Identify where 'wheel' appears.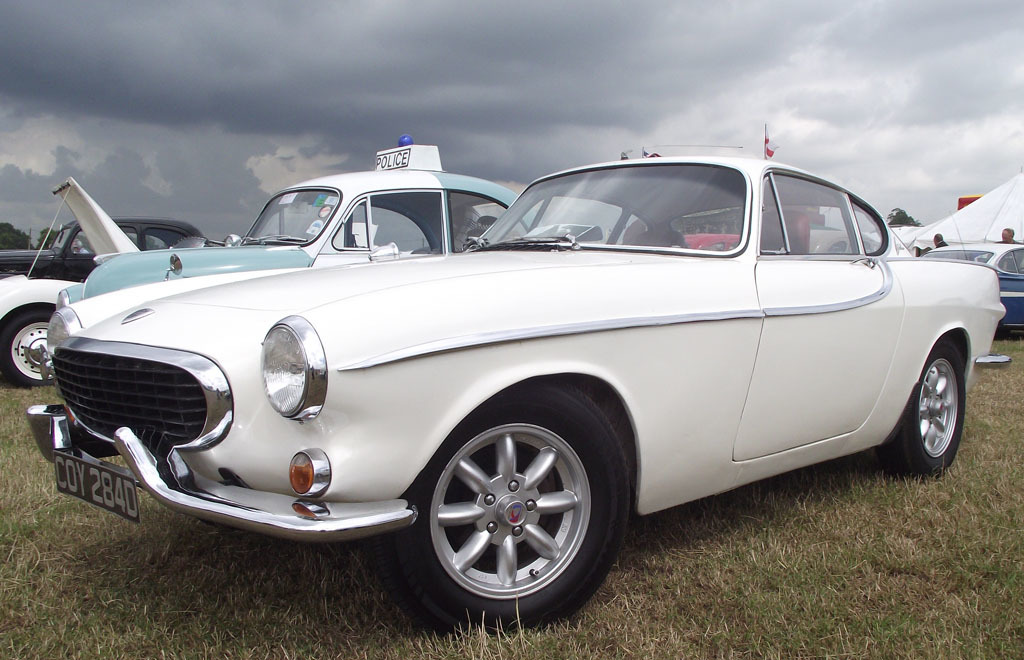
Appears at [876,345,966,476].
